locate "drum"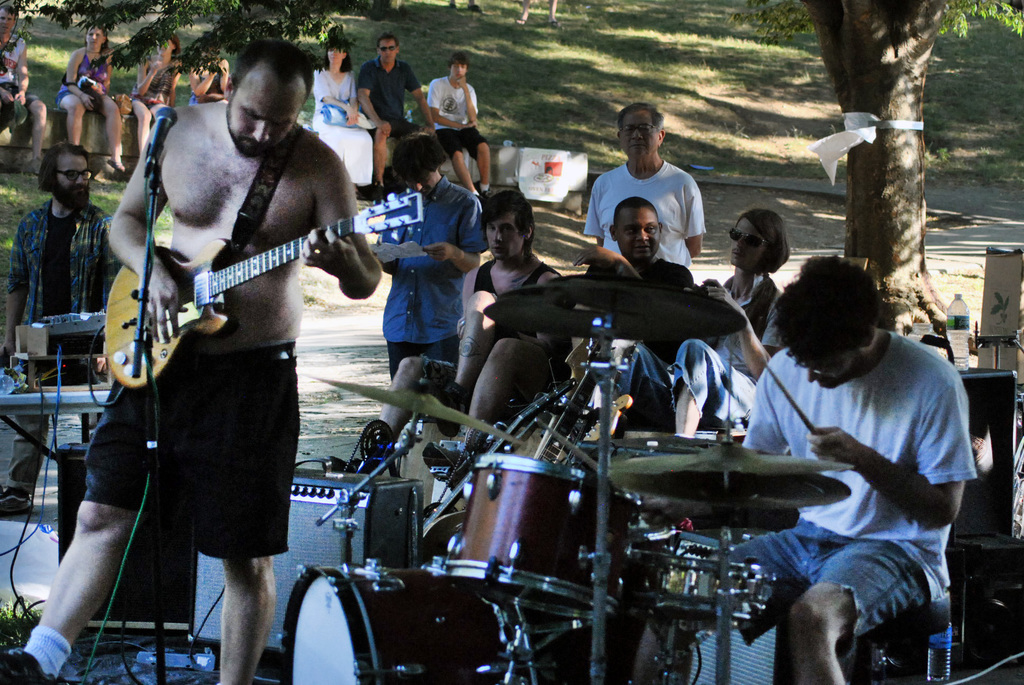
l=276, t=558, r=557, b=684
